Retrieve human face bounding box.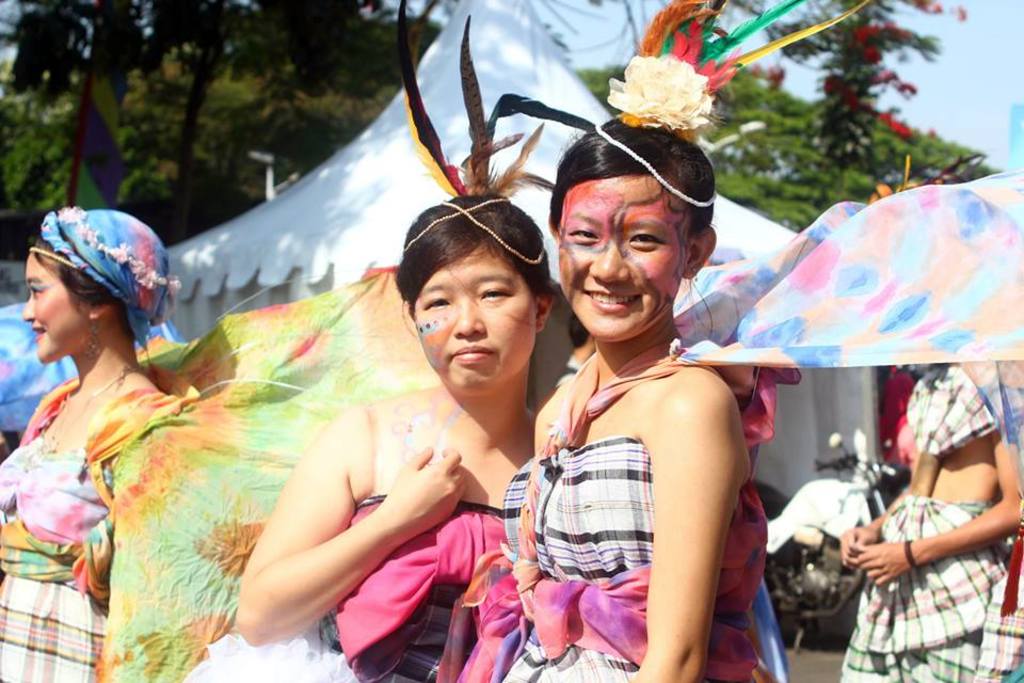
Bounding box: [left=555, top=176, right=688, bottom=336].
